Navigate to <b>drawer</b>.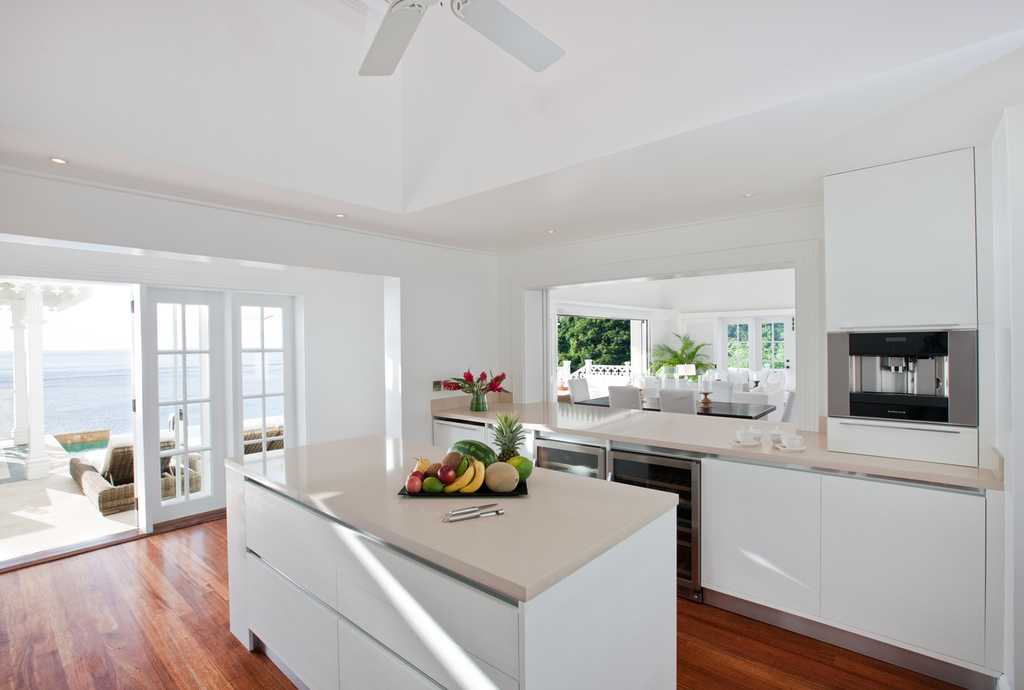
Navigation target: x1=338 y1=527 x2=515 y2=675.
